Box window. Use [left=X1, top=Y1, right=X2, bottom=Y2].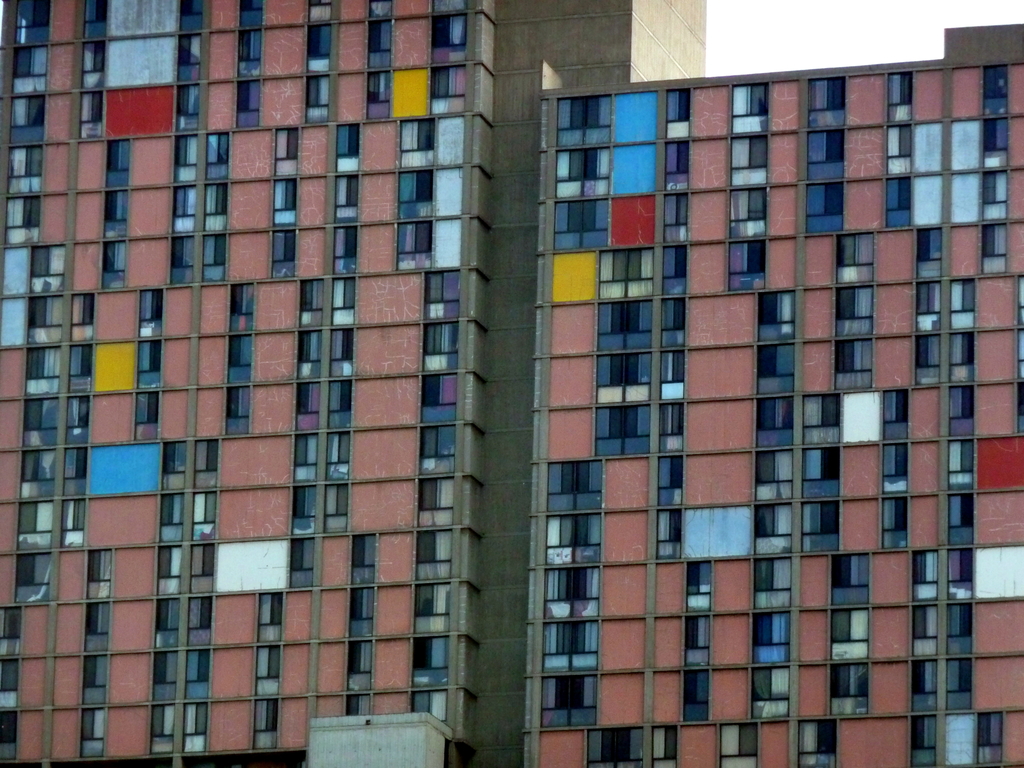
[left=802, top=452, right=836, bottom=495].
